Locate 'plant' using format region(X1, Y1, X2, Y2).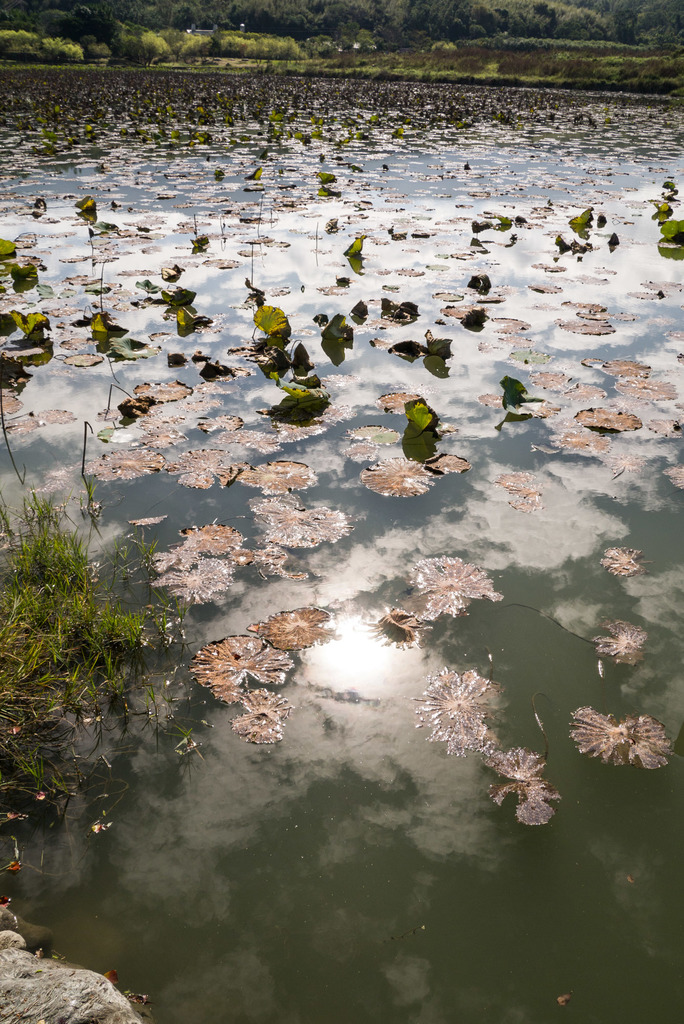
region(497, 371, 525, 420).
